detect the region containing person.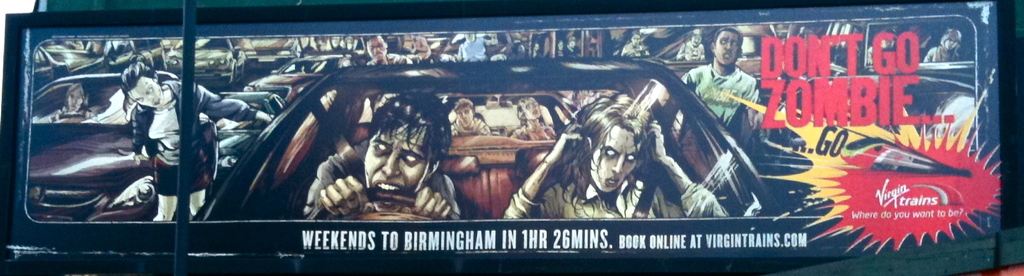
<region>667, 32, 705, 62</region>.
